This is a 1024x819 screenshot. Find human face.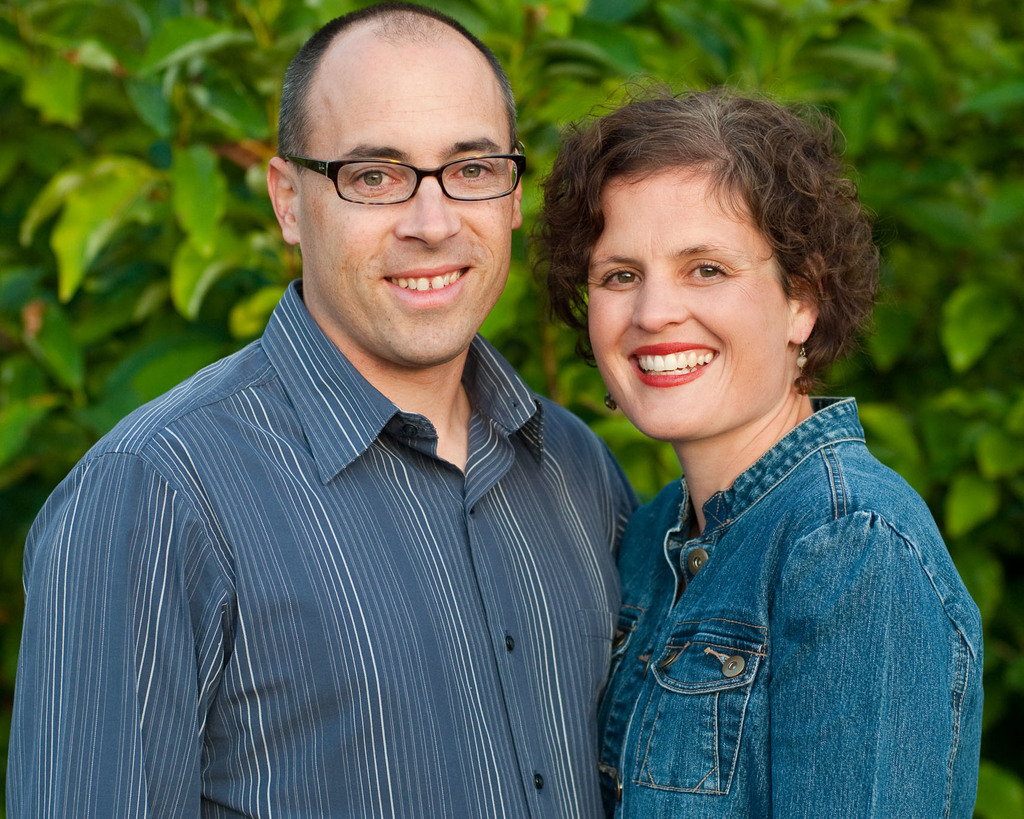
Bounding box: {"left": 301, "top": 65, "right": 508, "bottom": 370}.
